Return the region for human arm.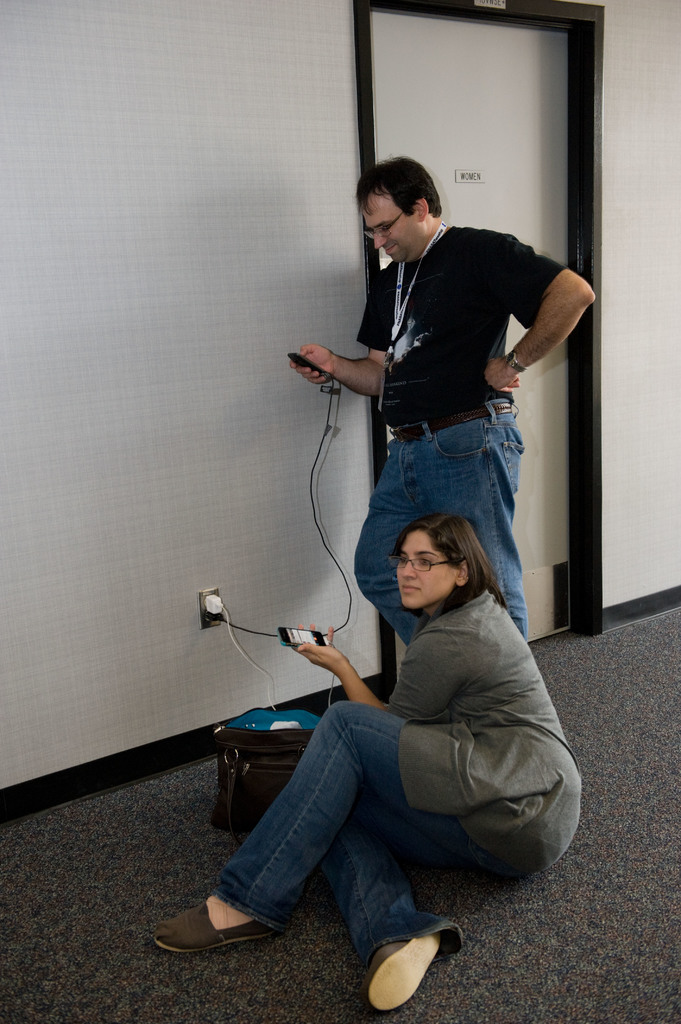
[x1=282, y1=616, x2=473, y2=728].
